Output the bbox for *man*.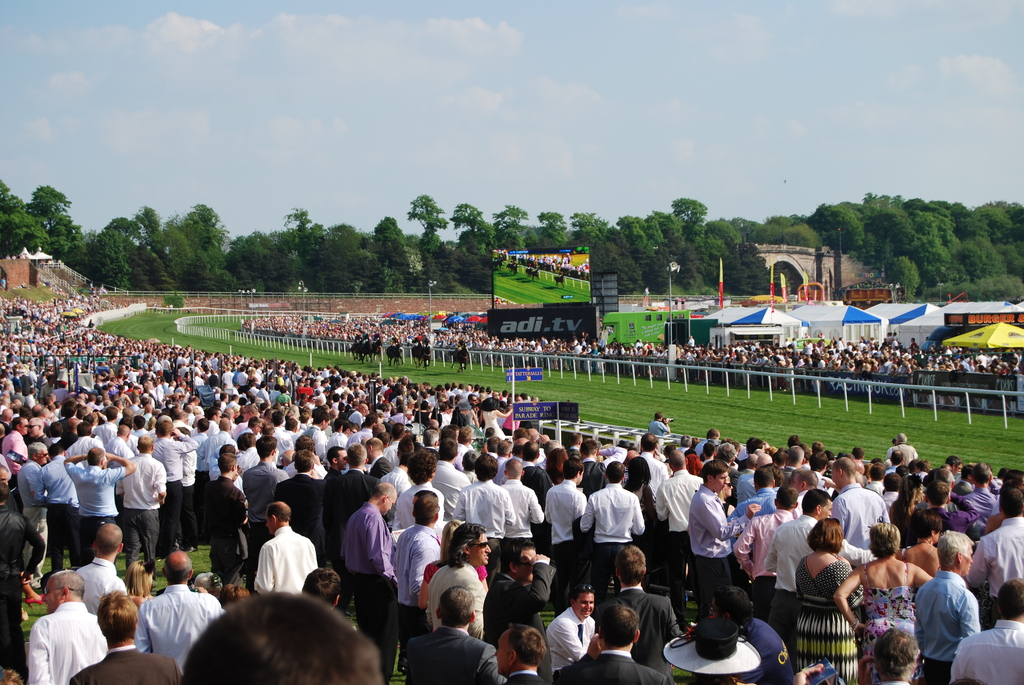
{"x1": 944, "y1": 464, "x2": 956, "y2": 471}.
